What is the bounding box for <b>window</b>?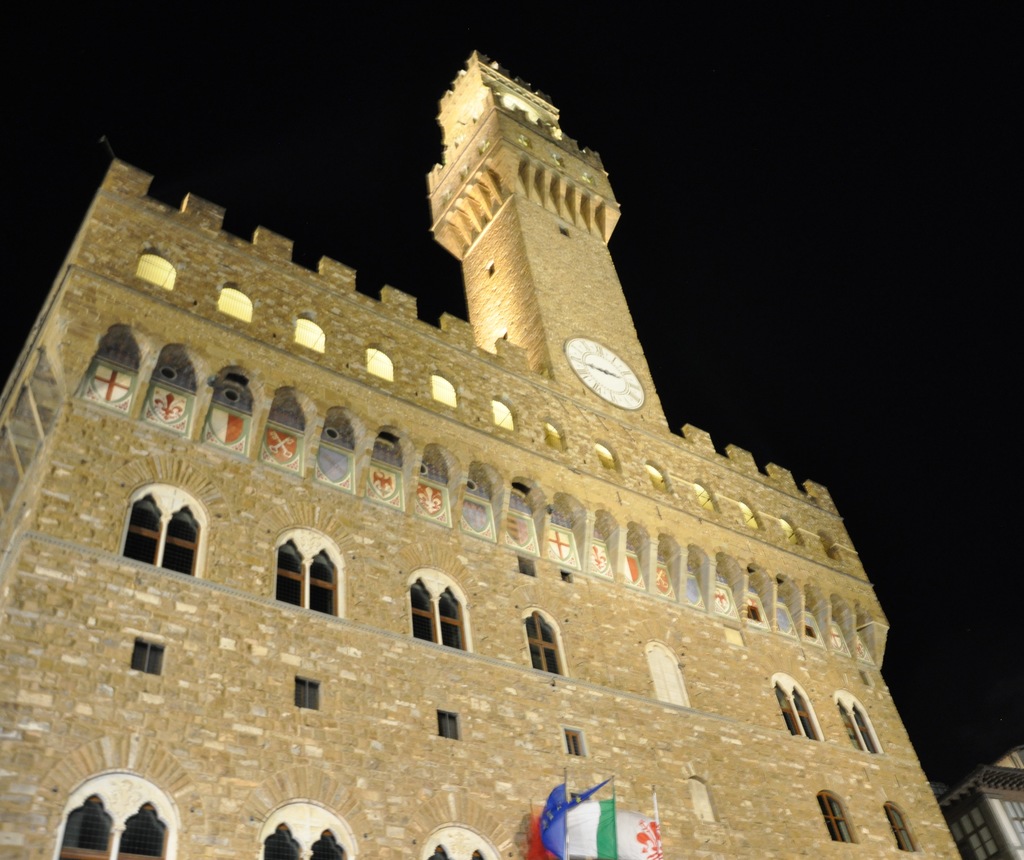
422,825,494,859.
